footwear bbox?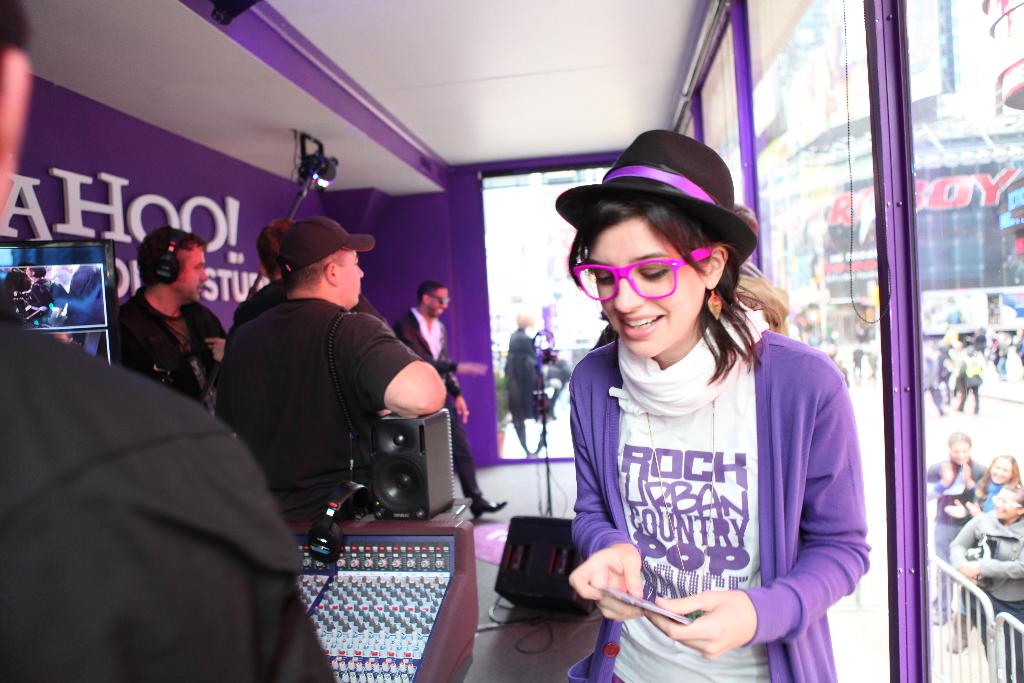
x1=473, y1=493, x2=511, y2=522
